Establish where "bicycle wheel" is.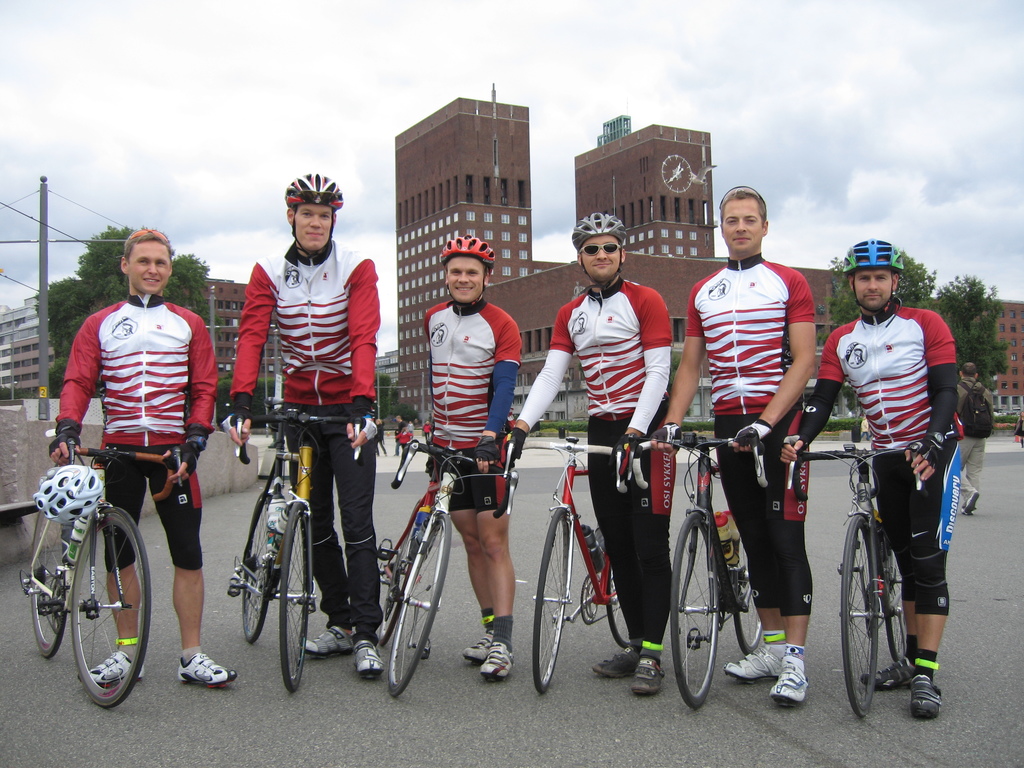
Established at 880, 538, 916, 666.
